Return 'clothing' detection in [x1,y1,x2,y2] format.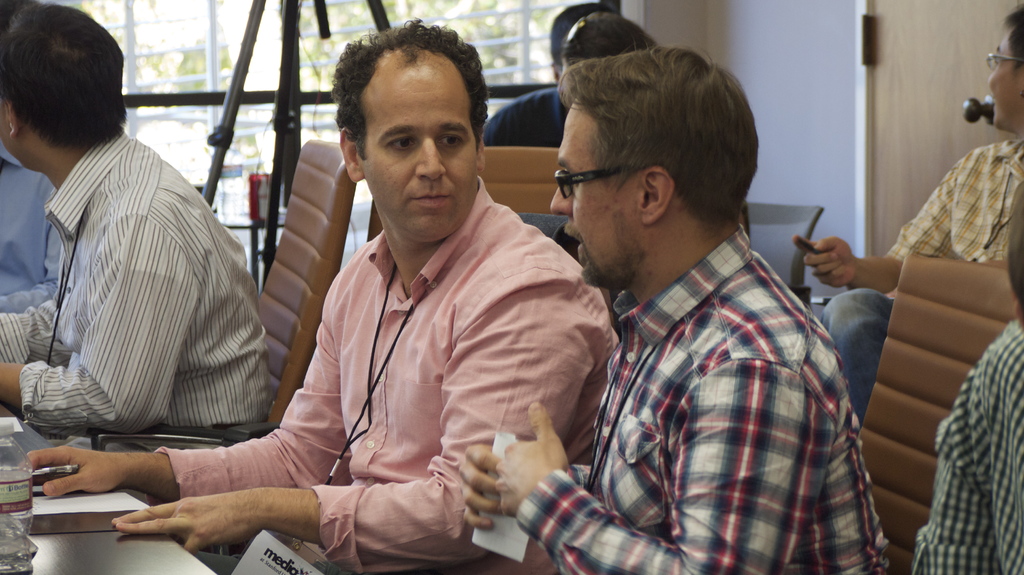
[492,84,565,148].
